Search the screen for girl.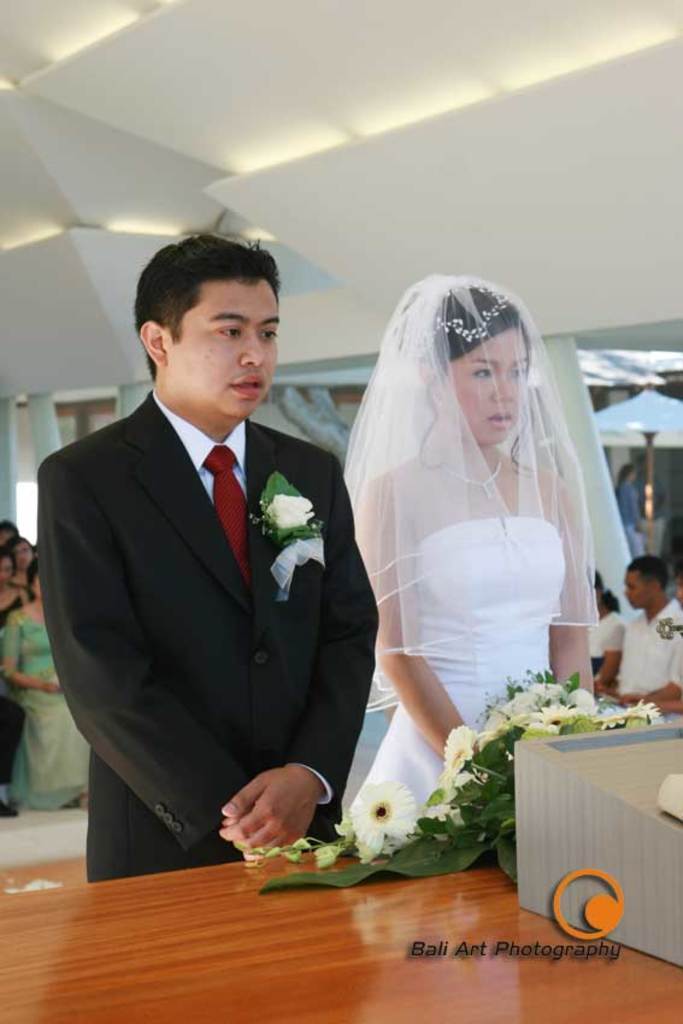
Found at 0, 548, 22, 785.
